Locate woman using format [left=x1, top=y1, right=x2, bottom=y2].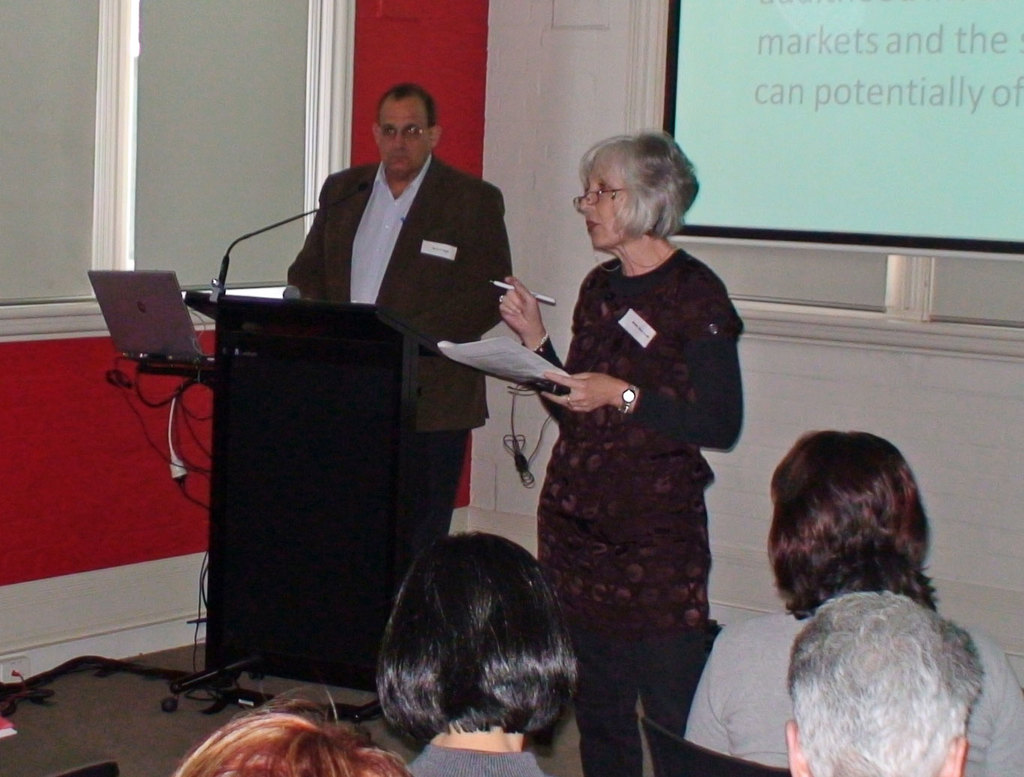
[left=489, top=133, right=746, bottom=776].
